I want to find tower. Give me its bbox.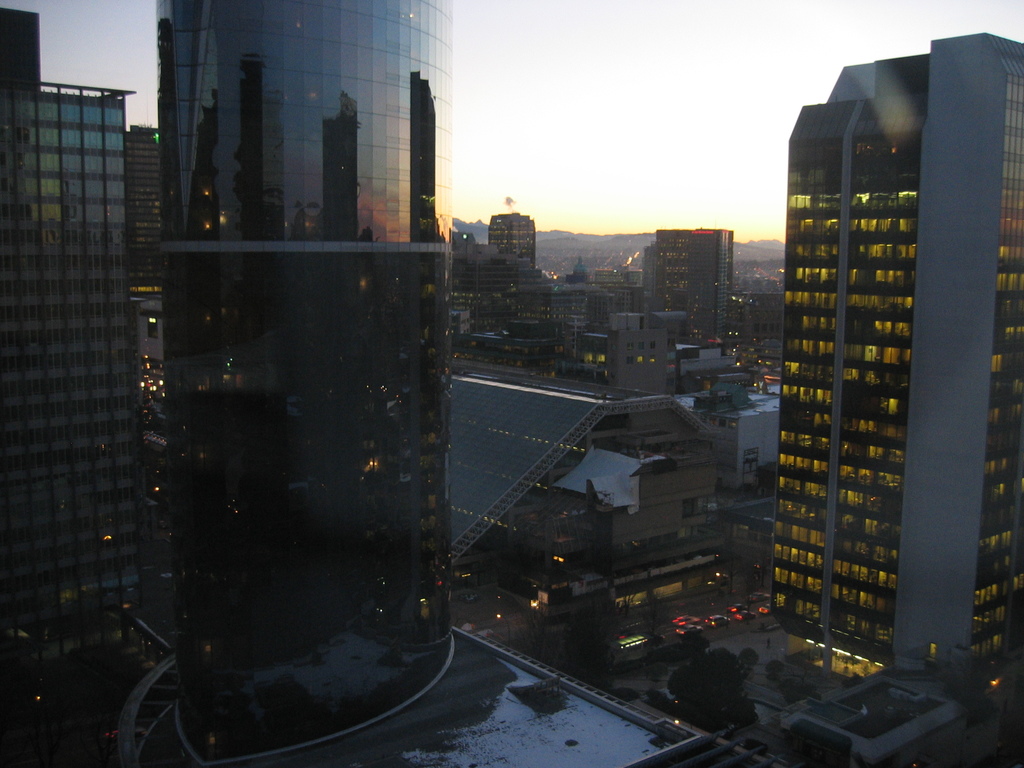
locate(0, 6, 147, 659).
